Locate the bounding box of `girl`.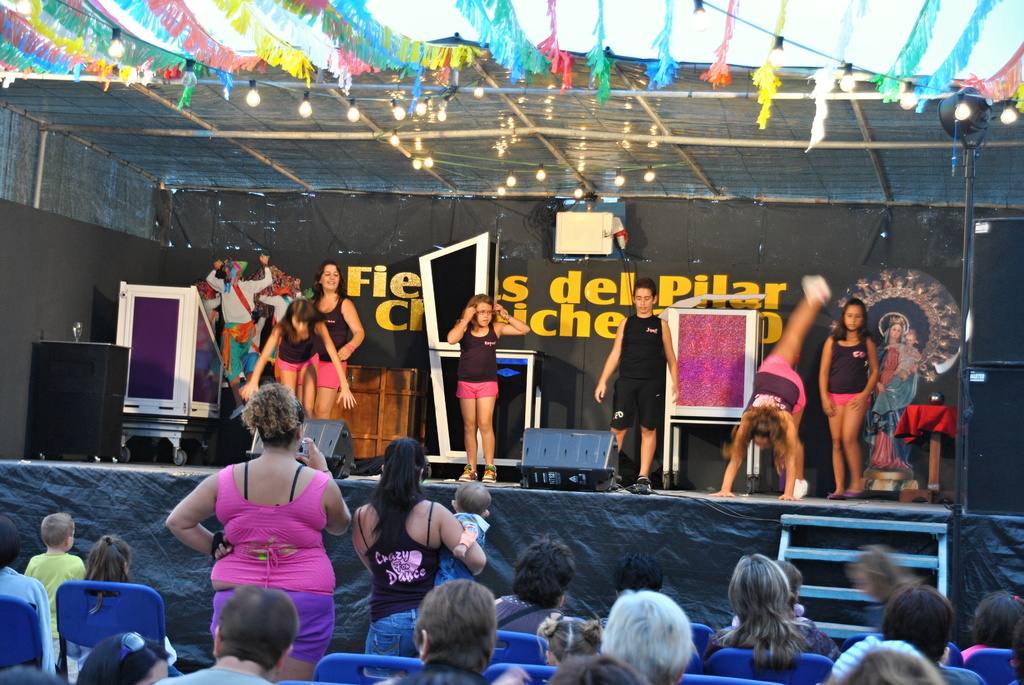
Bounding box: detection(444, 294, 530, 484).
